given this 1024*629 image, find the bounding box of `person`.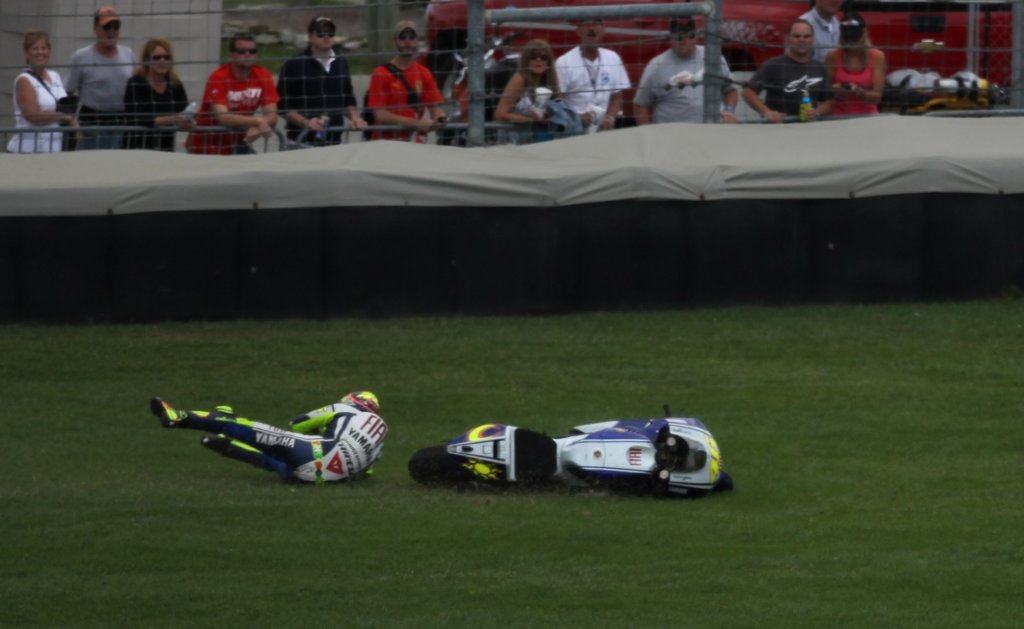
x1=634, y1=0, x2=722, y2=127.
